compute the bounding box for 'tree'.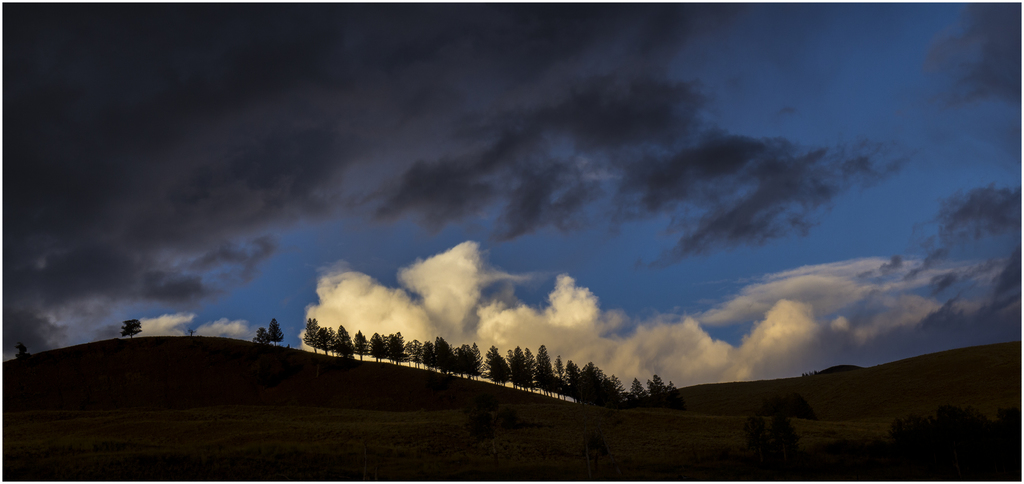
bbox=[120, 315, 145, 337].
